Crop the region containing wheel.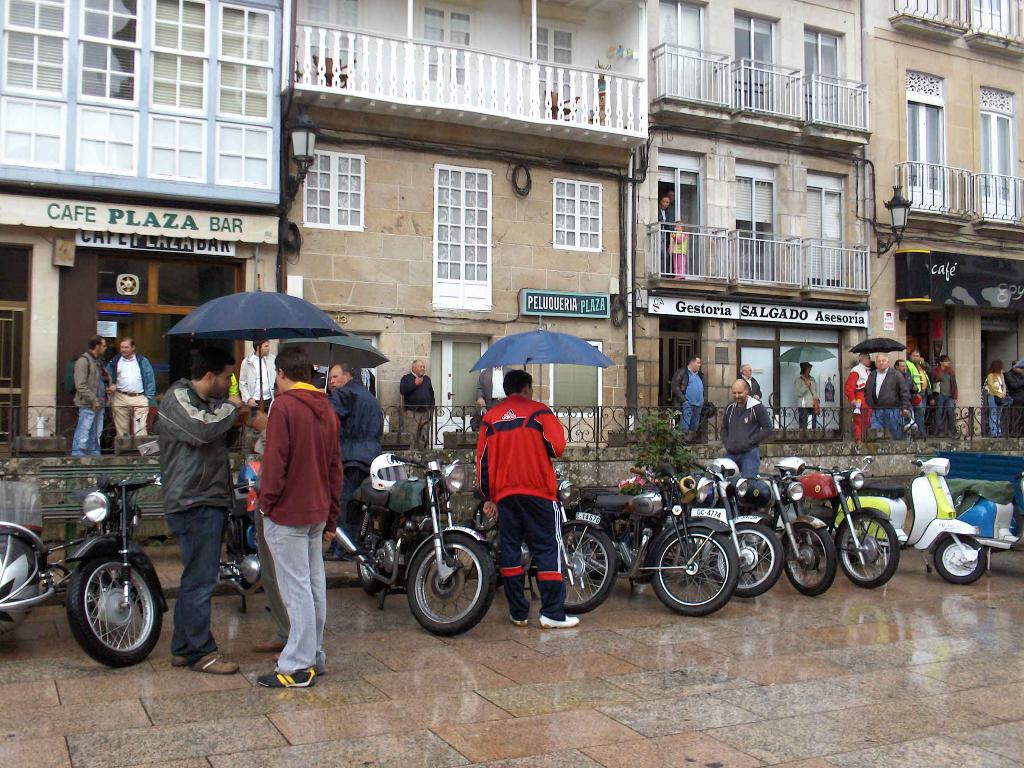
Crop region: <bbox>650, 526, 742, 620</bbox>.
